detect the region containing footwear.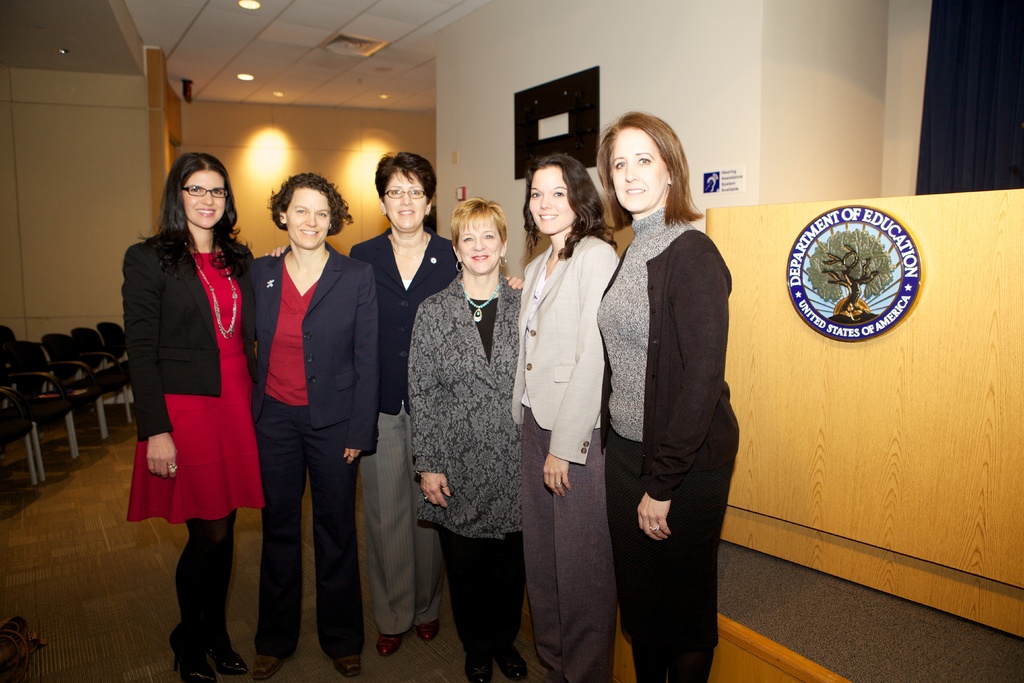
(x1=462, y1=652, x2=496, y2=682).
